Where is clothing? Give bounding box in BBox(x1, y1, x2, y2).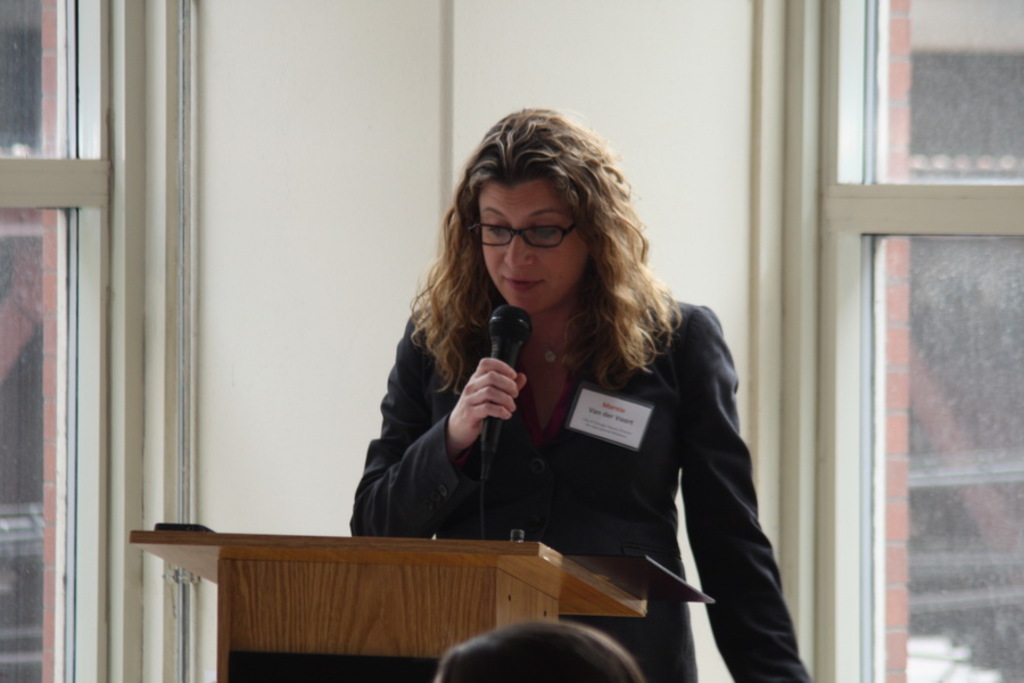
BBox(355, 296, 833, 682).
